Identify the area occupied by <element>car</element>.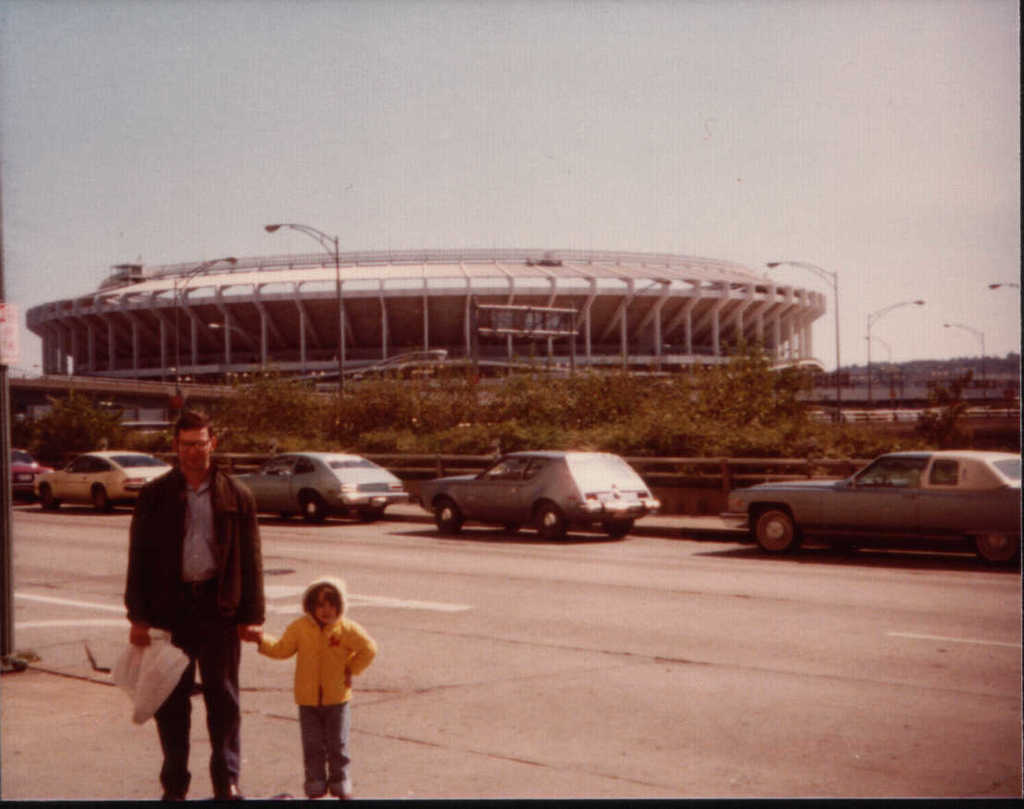
Area: 417/444/663/543.
